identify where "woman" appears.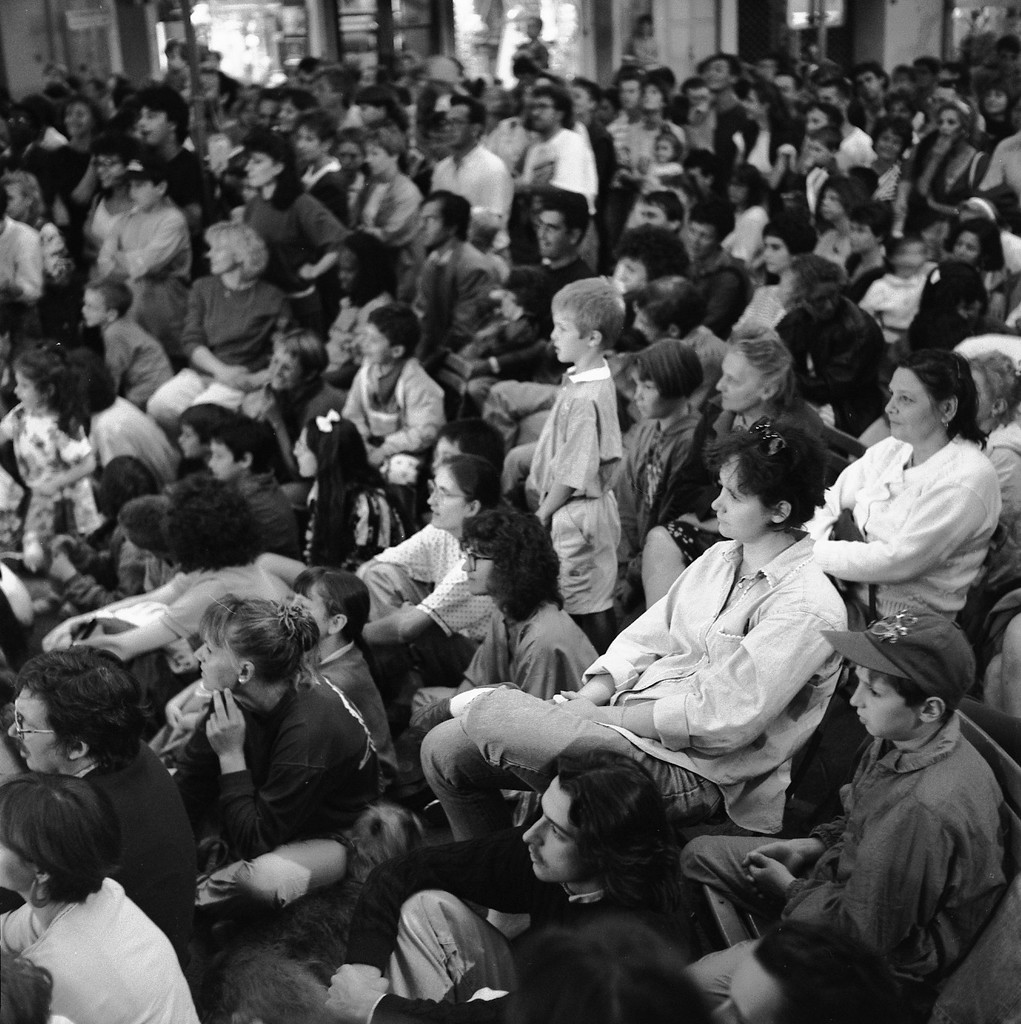
Appears at <box>410,420,855,920</box>.
